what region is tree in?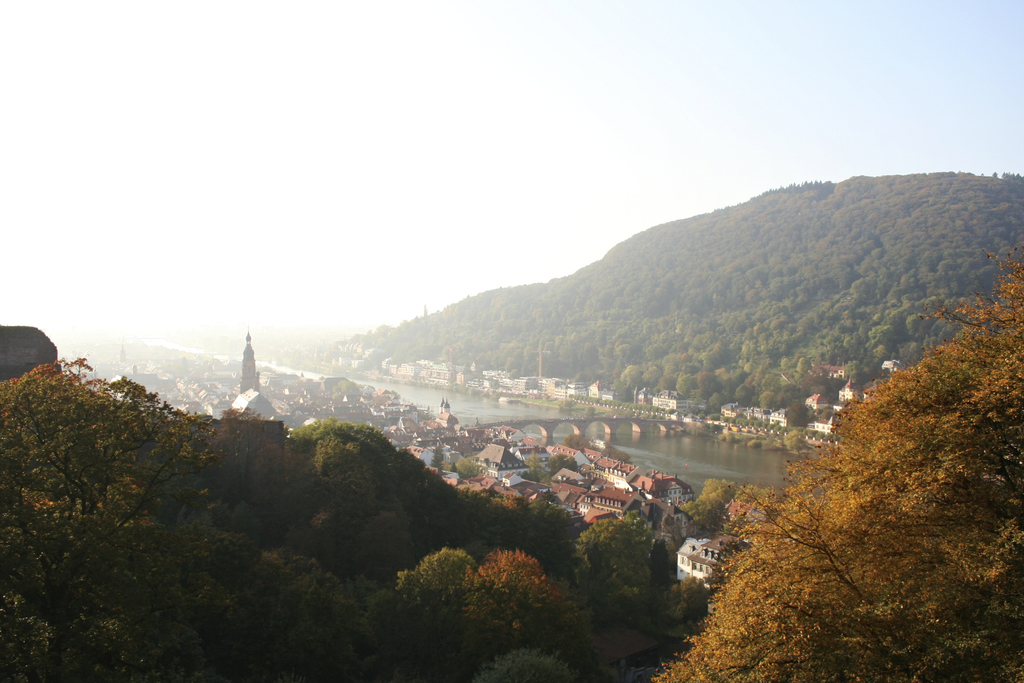
bbox=[678, 308, 1018, 648].
